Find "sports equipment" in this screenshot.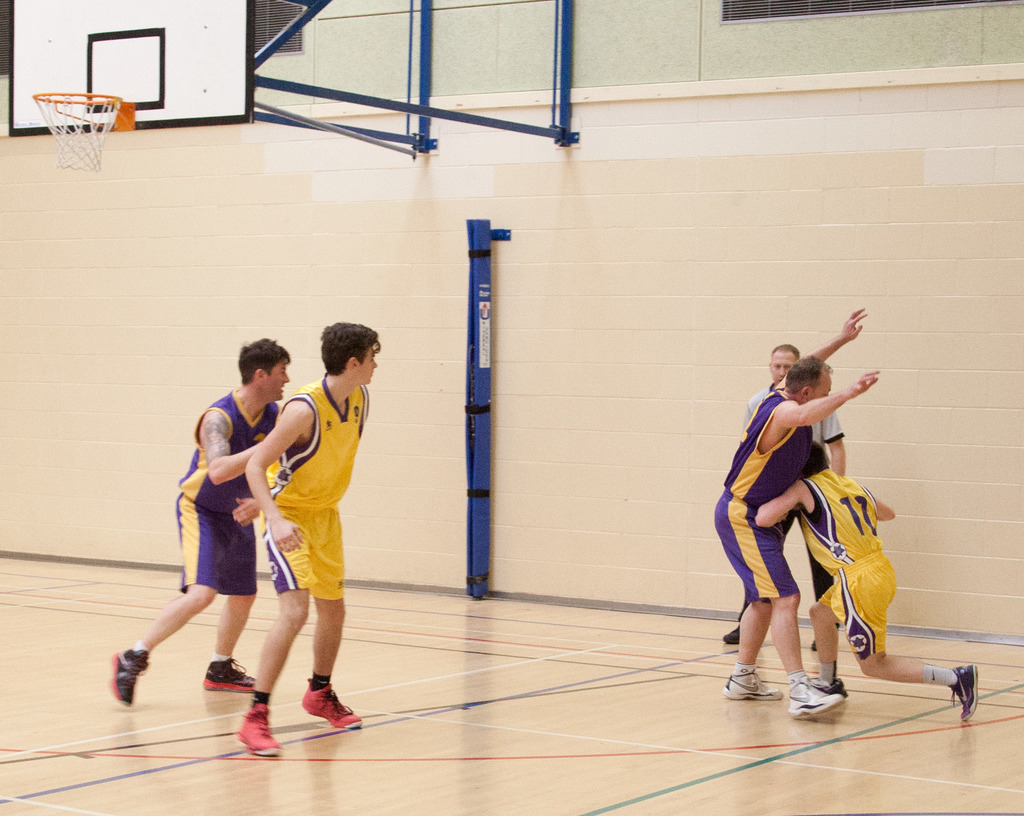
The bounding box for "sports equipment" is detection(111, 651, 150, 705).
